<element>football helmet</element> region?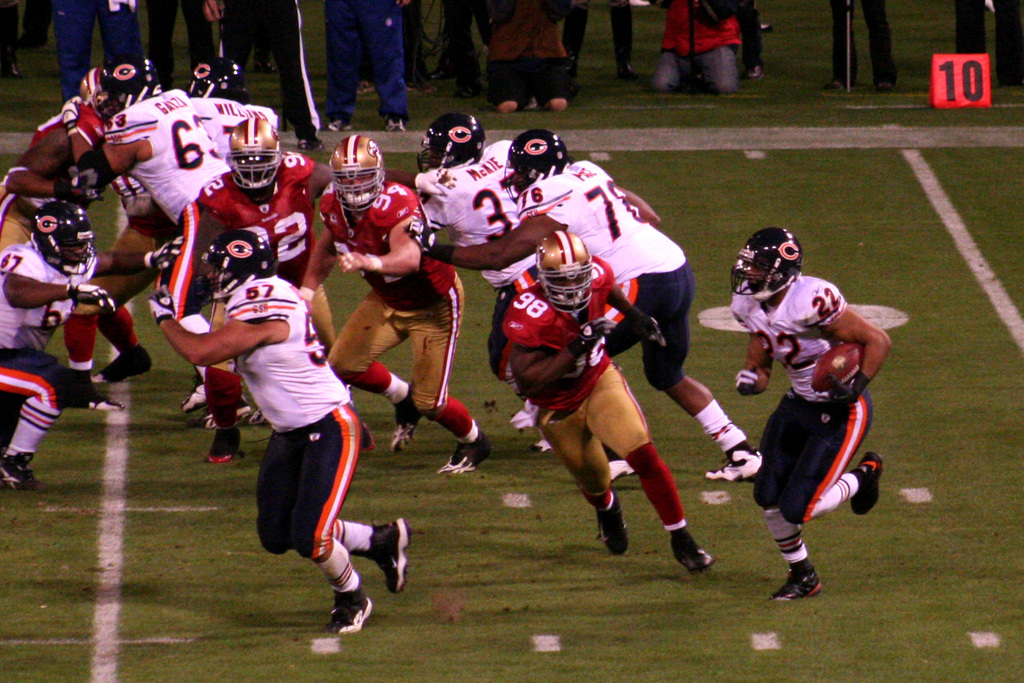
select_region(73, 67, 115, 114)
